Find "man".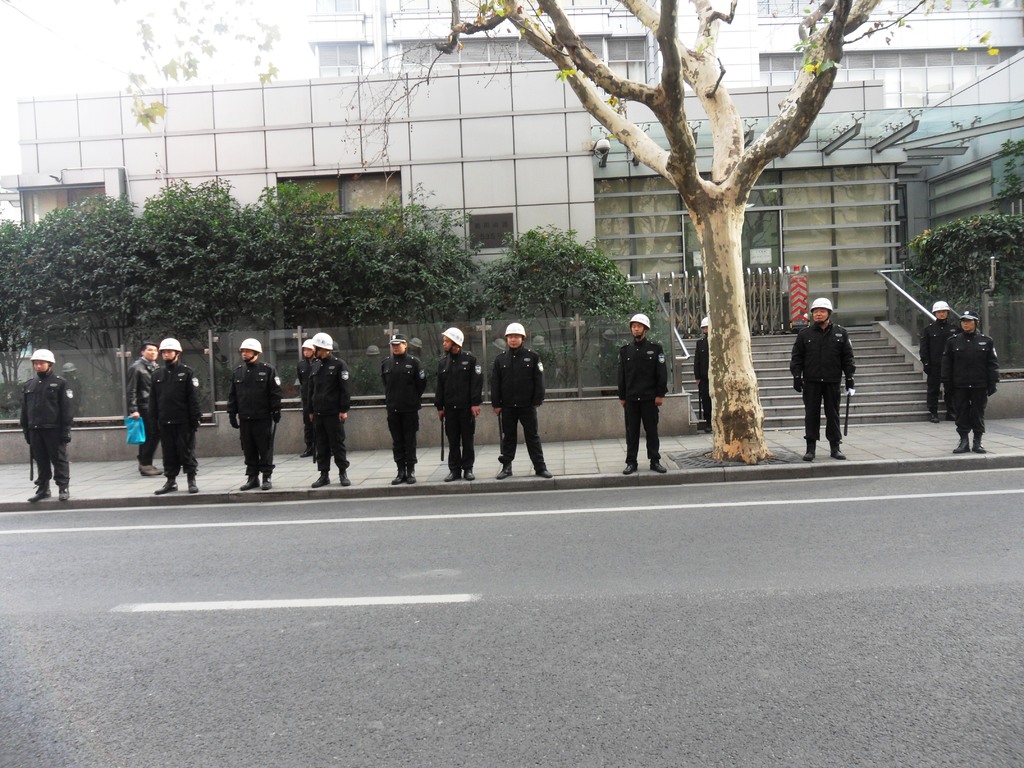
box=[388, 332, 426, 482].
